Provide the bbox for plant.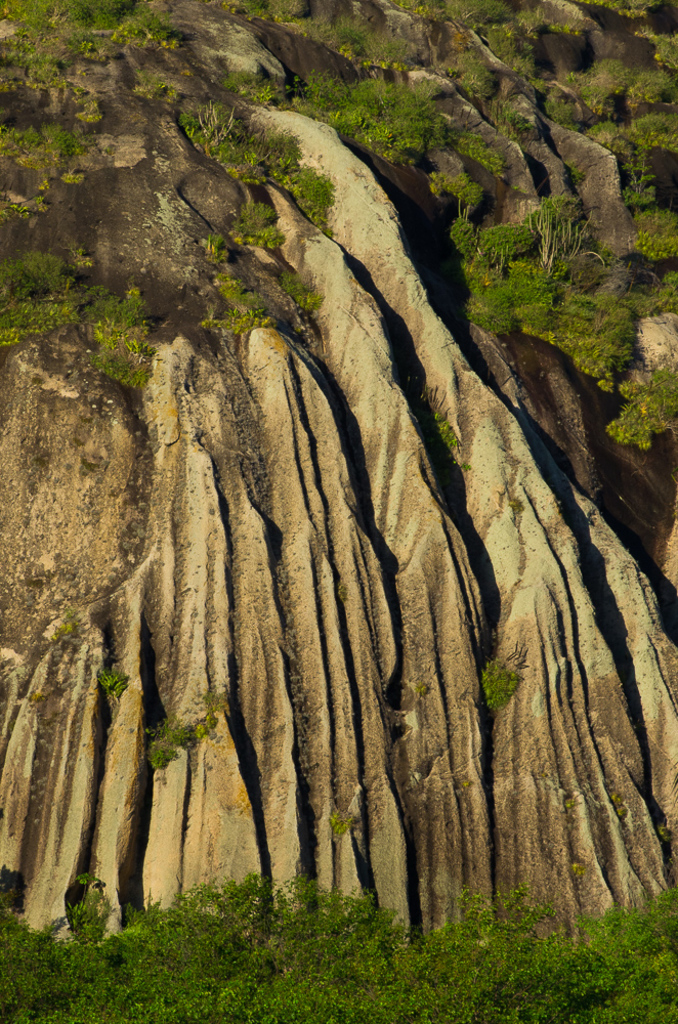
[439, 47, 491, 118].
